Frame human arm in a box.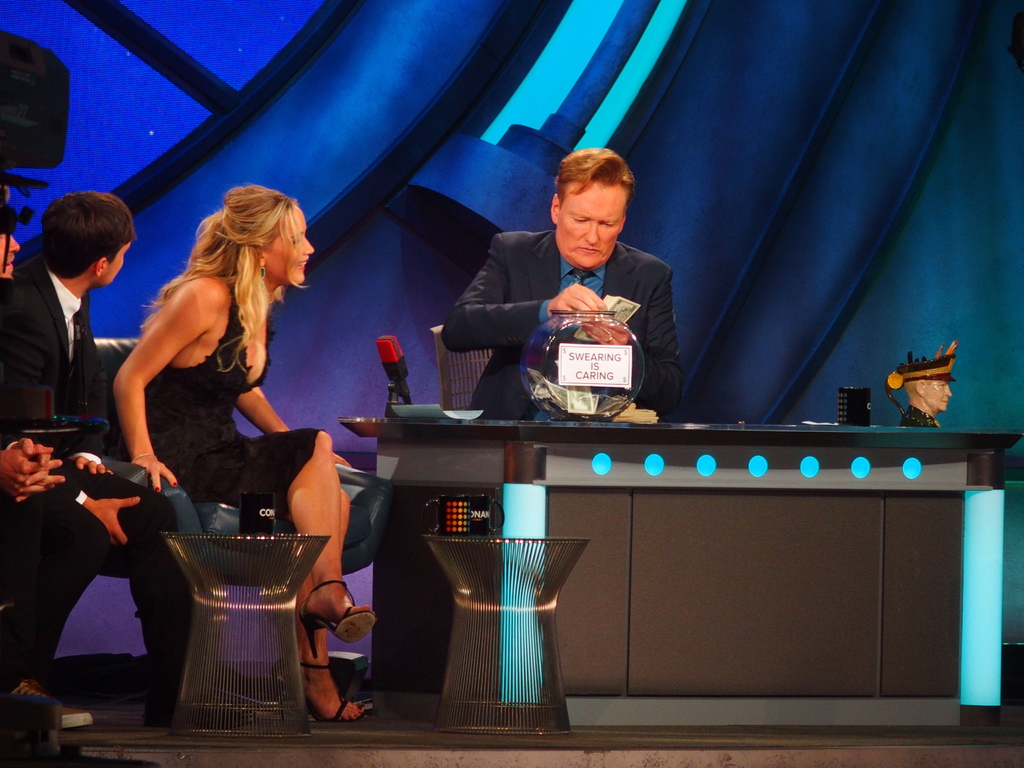
bbox=[444, 234, 606, 351].
